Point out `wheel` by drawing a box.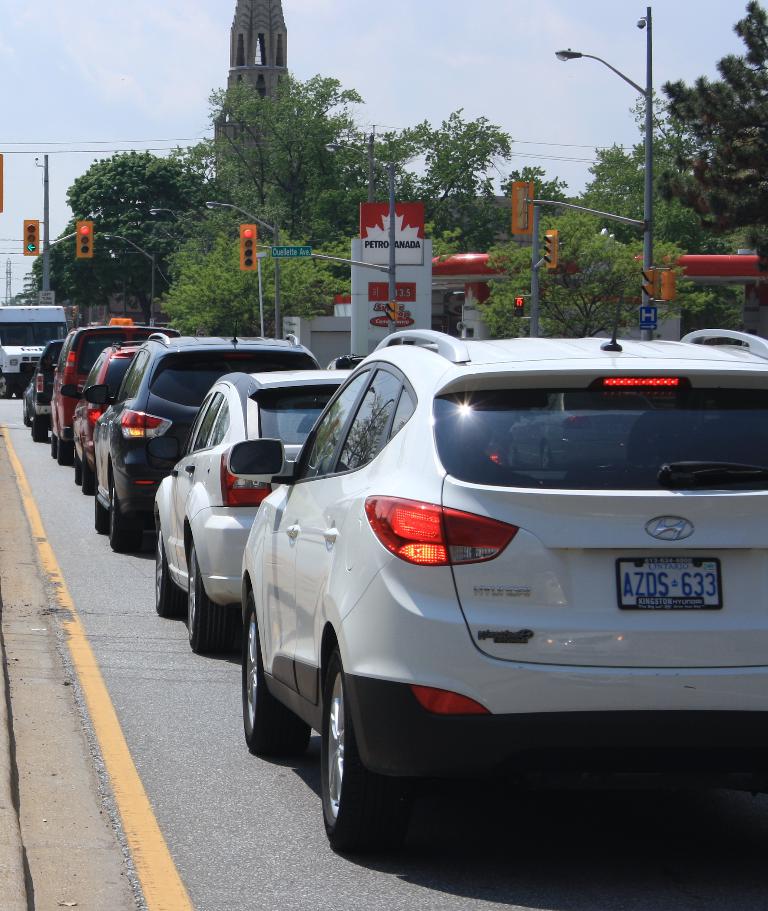
rect(94, 498, 109, 530).
